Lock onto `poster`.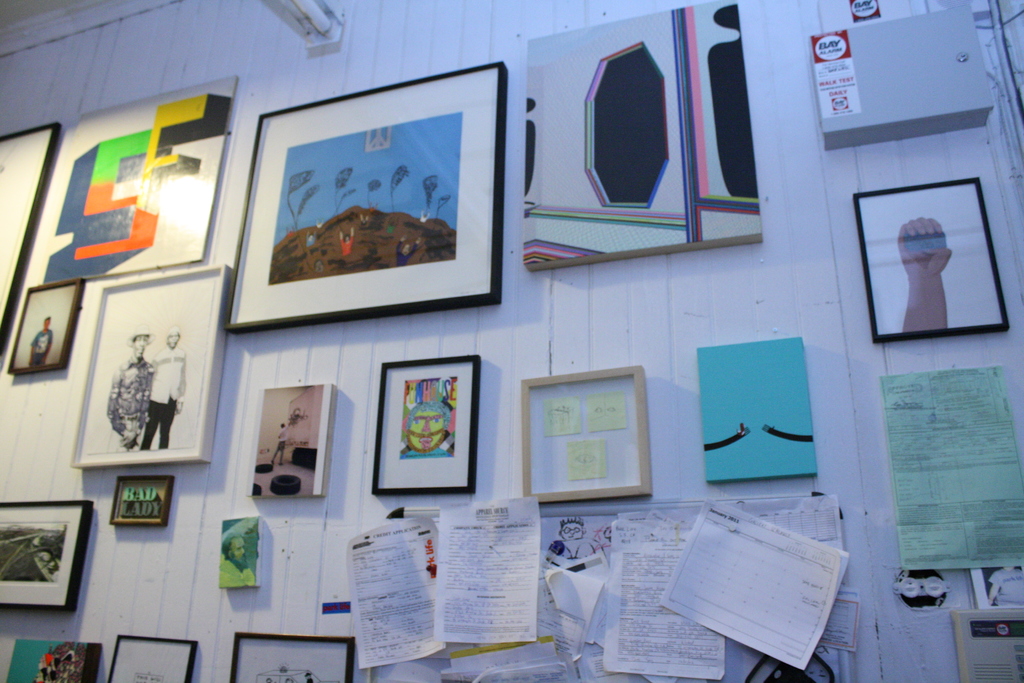
Locked: l=35, t=78, r=234, b=283.
